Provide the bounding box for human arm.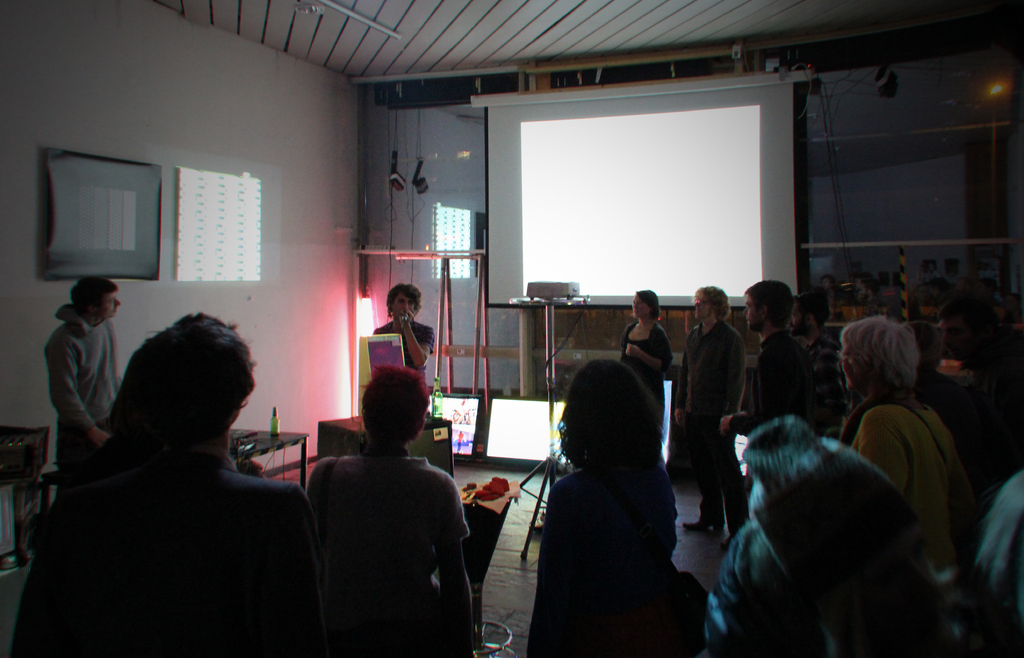
region(427, 462, 486, 650).
